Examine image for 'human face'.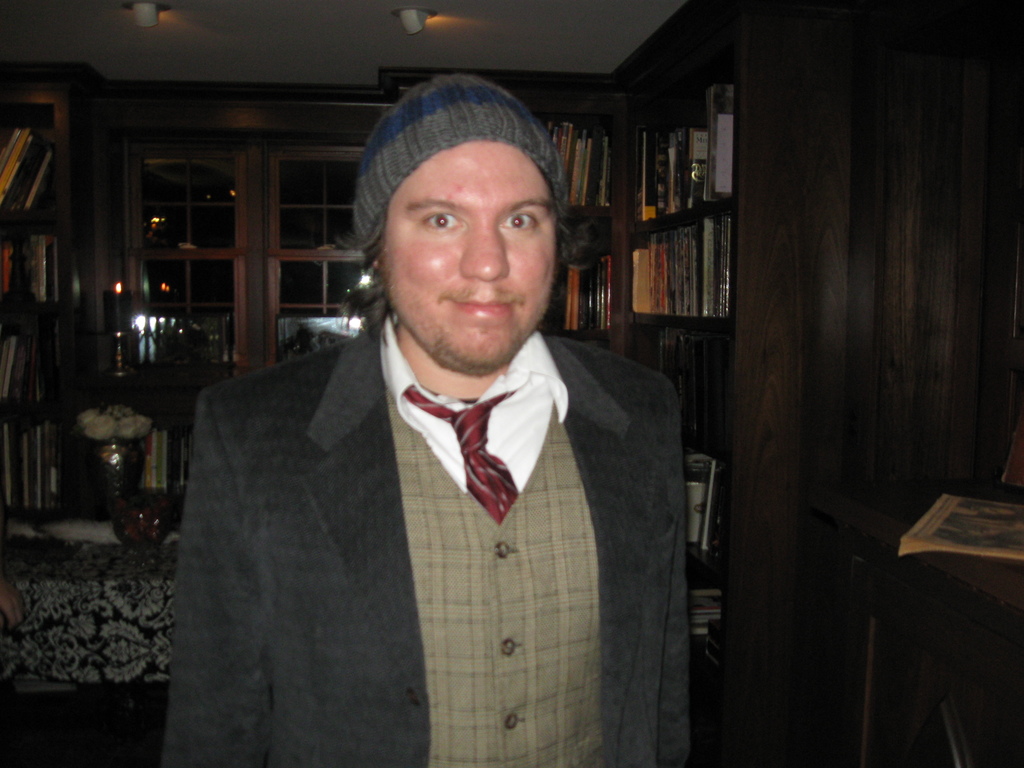
Examination result: {"x1": 387, "y1": 138, "x2": 557, "y2": 368}.
